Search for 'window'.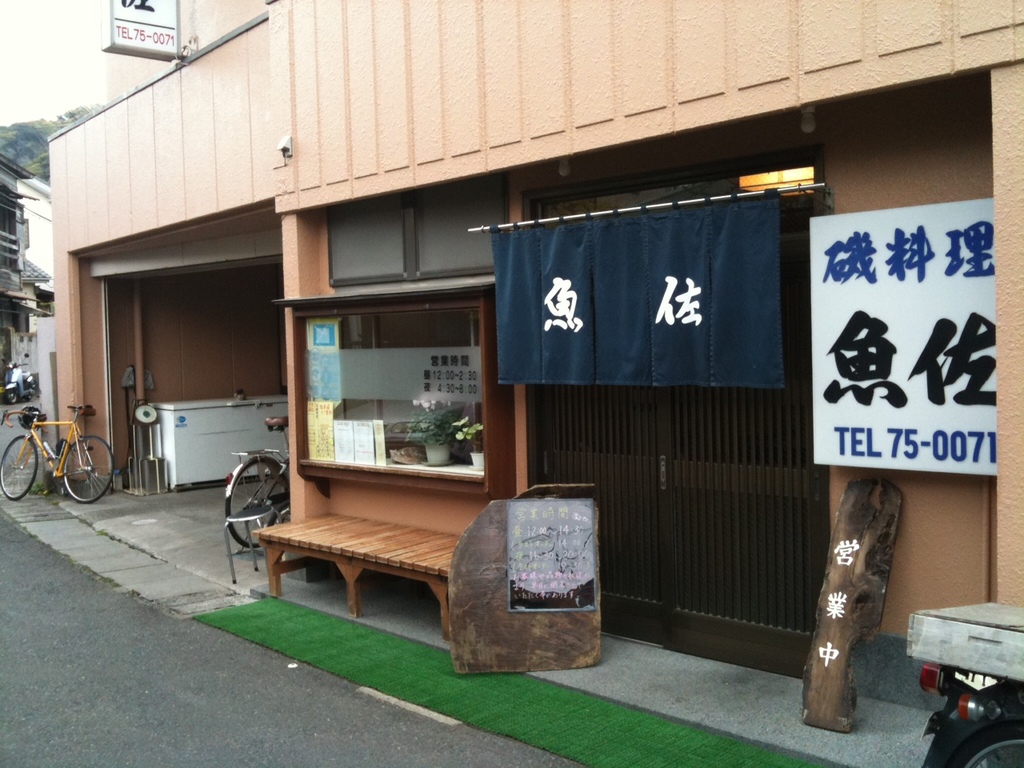
Found at Rect(303, 307, 481, 474).
